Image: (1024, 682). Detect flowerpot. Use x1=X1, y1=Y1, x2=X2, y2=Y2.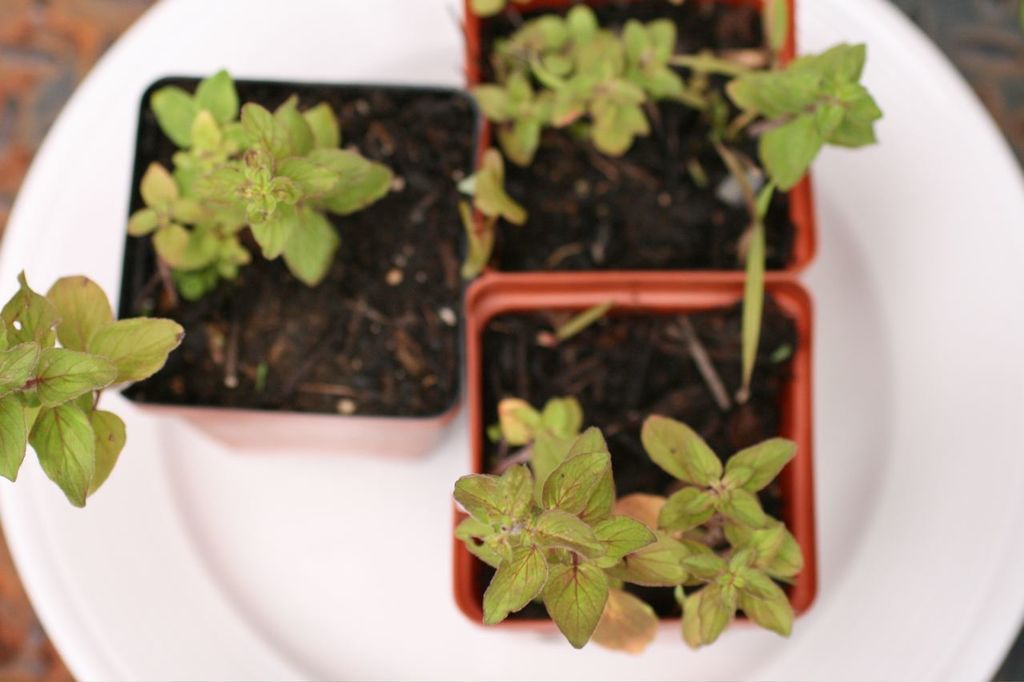
x1=465, y1=261, x2=812, y2=665.
